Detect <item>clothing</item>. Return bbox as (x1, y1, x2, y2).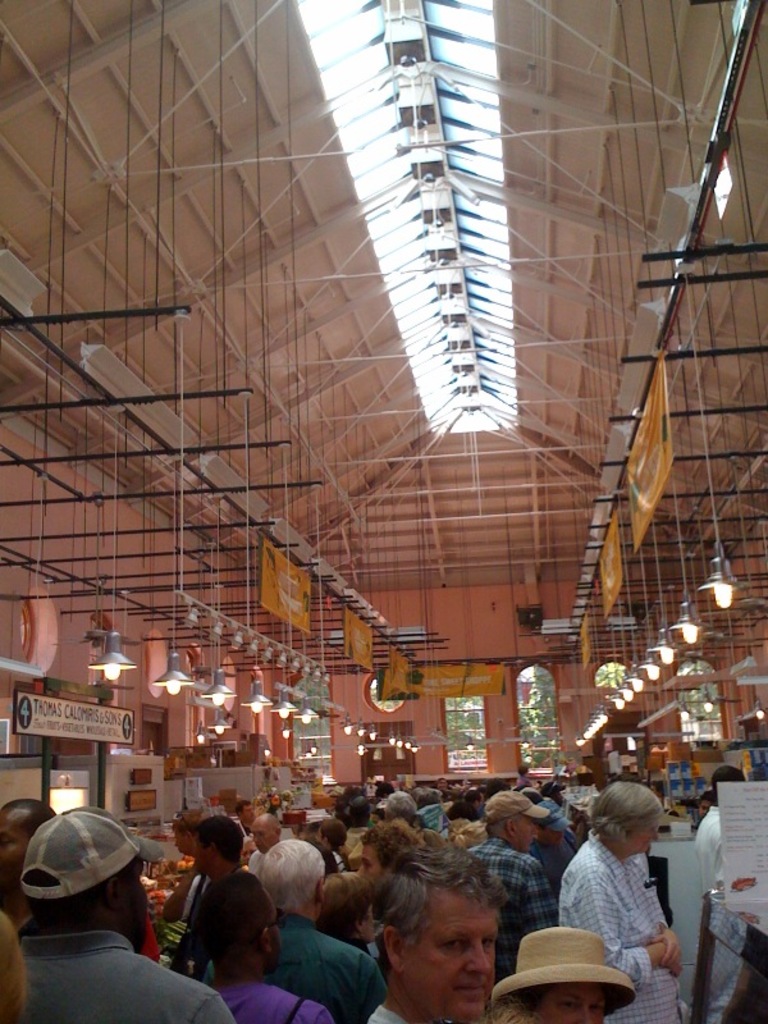
(187, 865, 276, 982).
